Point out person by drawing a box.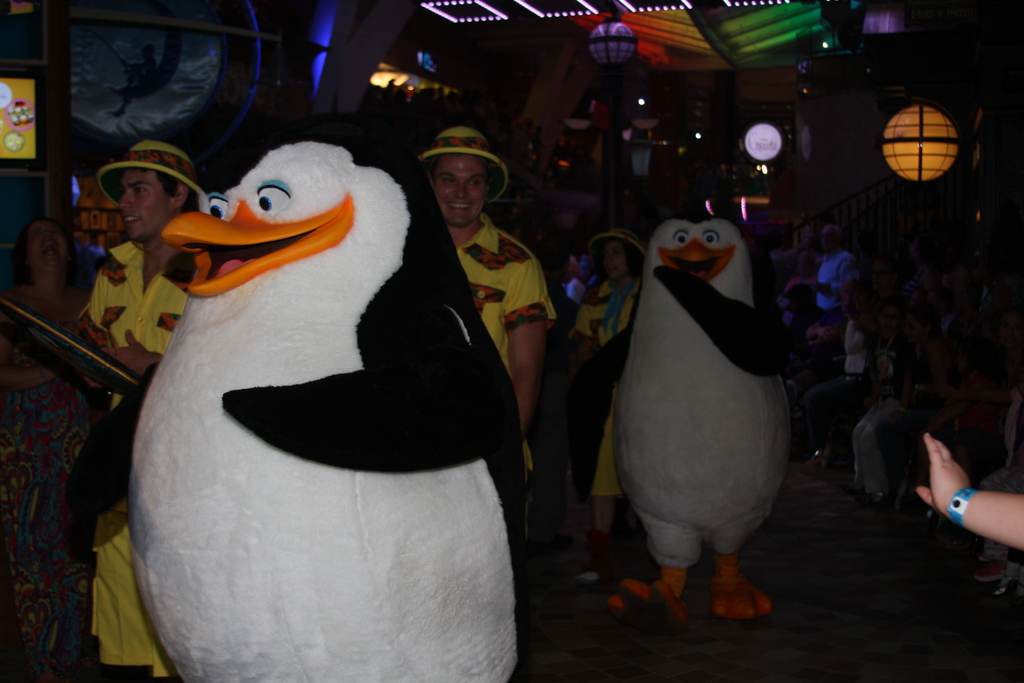
419/119/560/572.
